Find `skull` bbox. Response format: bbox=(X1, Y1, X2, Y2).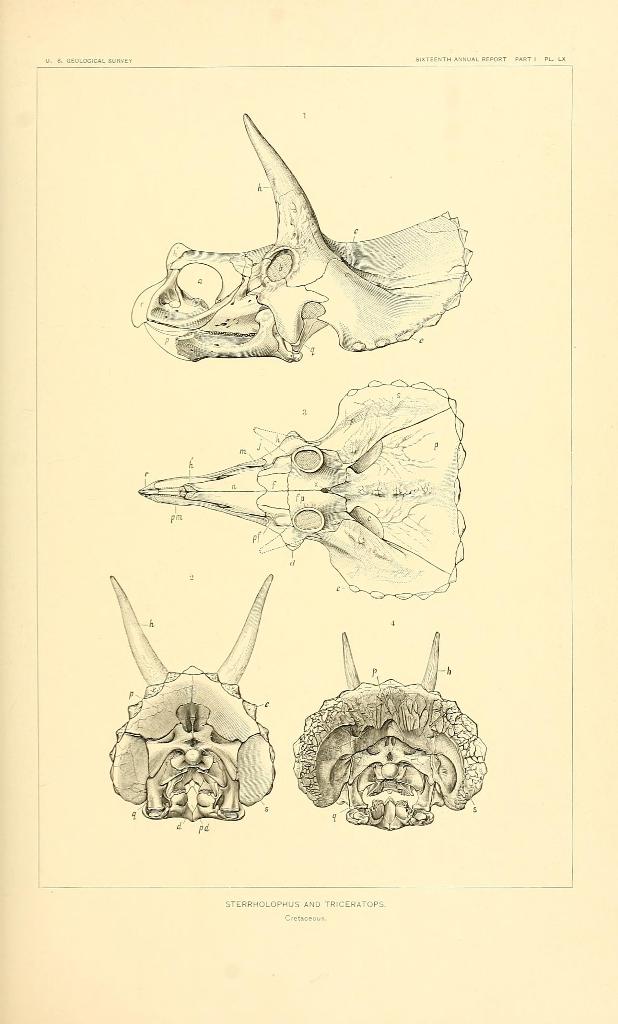
bbox=(129, 380, 474, 605).
